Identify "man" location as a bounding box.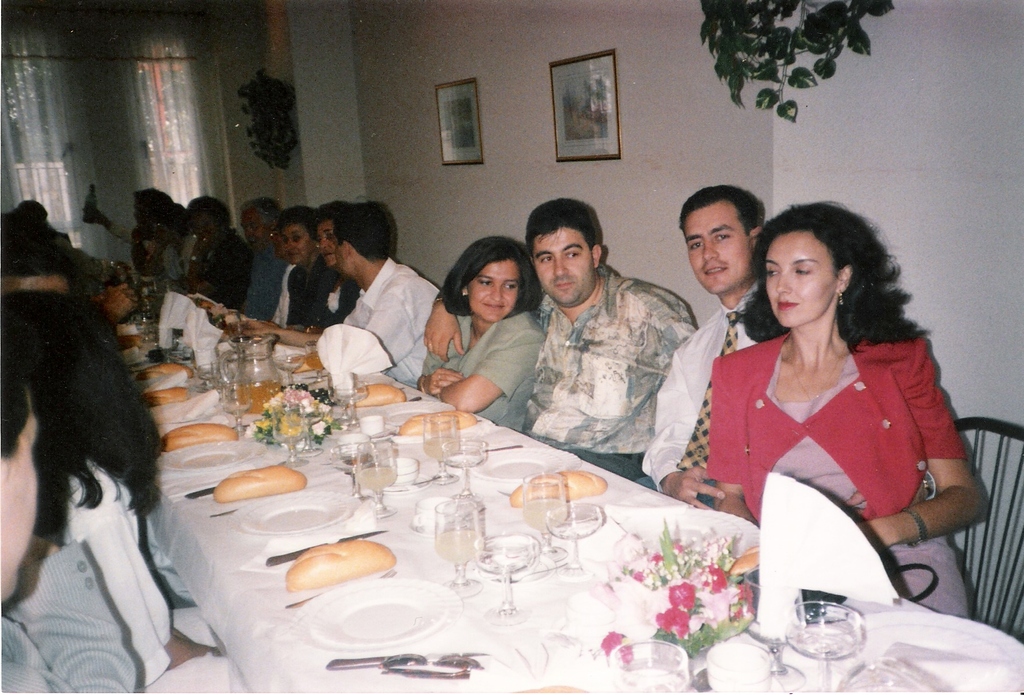
[left=275, top=205, right=317, bottom=339].
